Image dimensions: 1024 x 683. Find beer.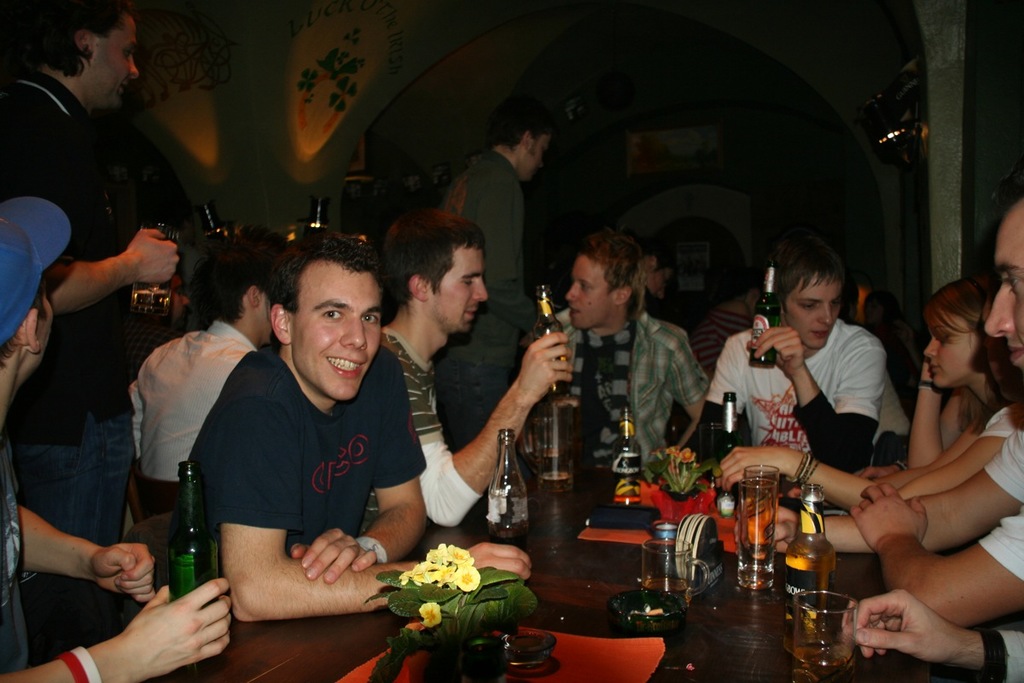
<region>713, 383, 754, 516</region>.
